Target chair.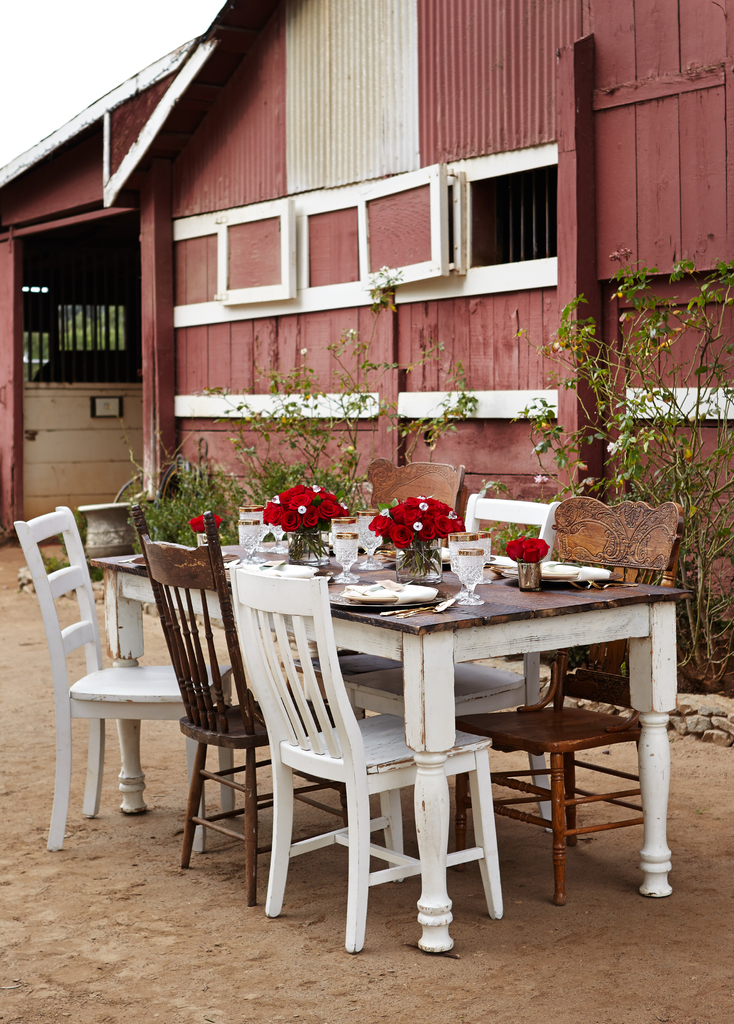
Target region: bbox=[277, 455, 468, 700].
